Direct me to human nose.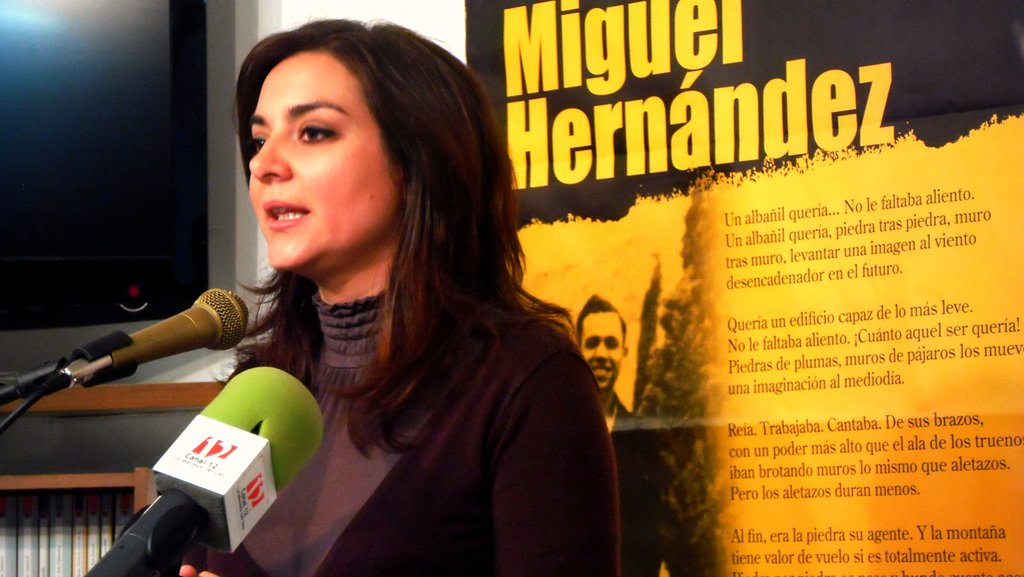
Direction: x1=248, y1=128, x2=292, y2=183.
